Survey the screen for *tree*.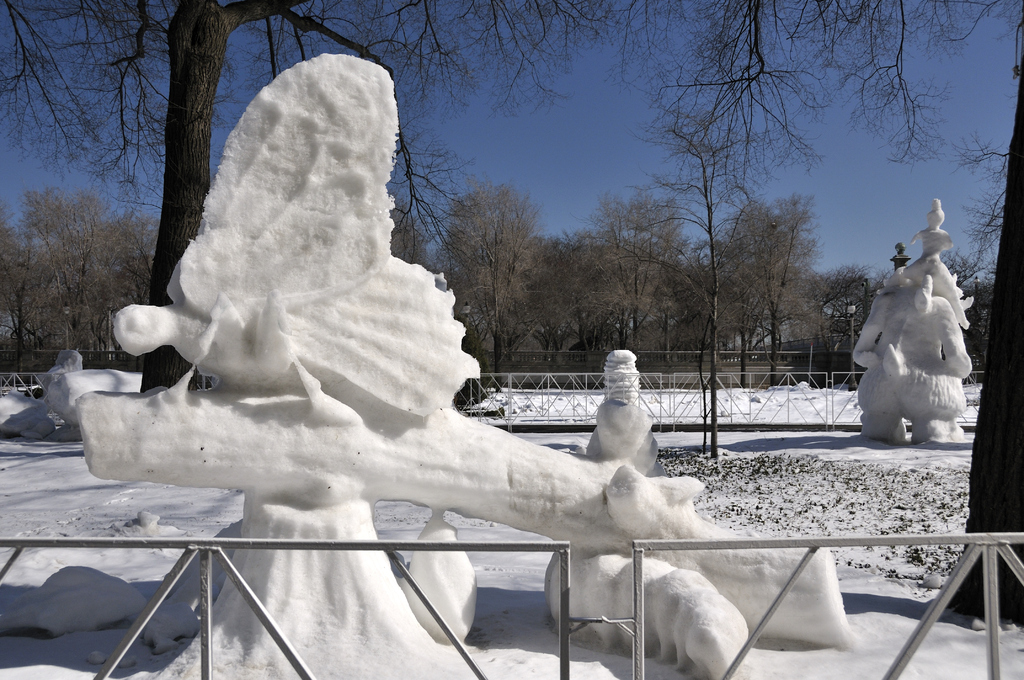
Survey found: <region>951, 140, 1009, 382</region>.
